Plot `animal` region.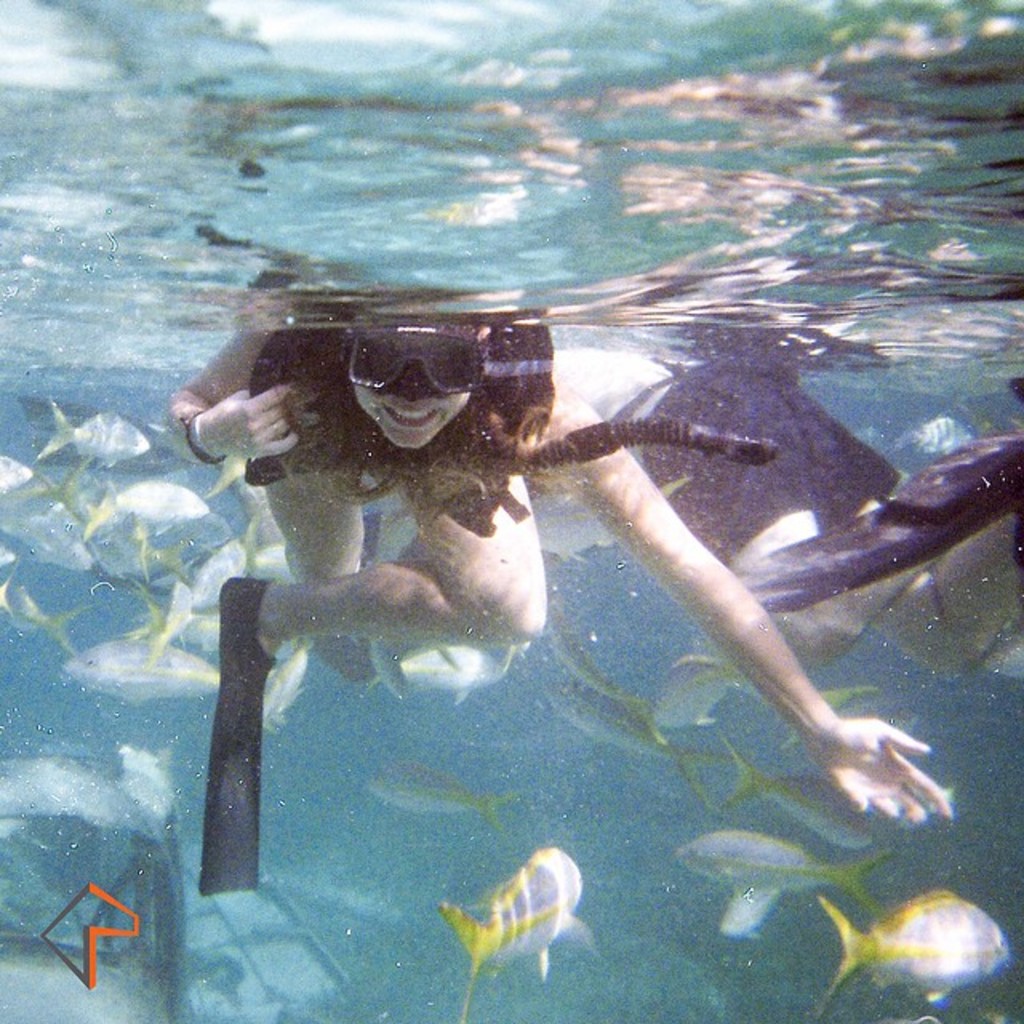
Plotted at [0, 462, 82, 568].
